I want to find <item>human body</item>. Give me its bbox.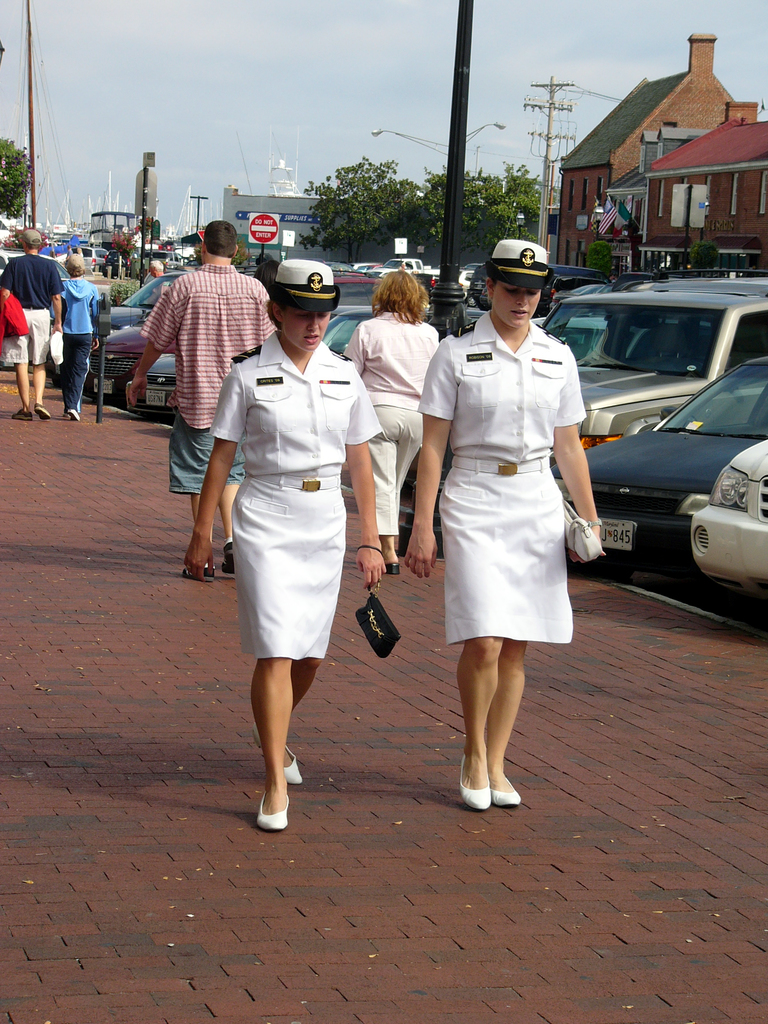
{"left": 0, "top": 255, "right": 74, "bottom": 423}.
